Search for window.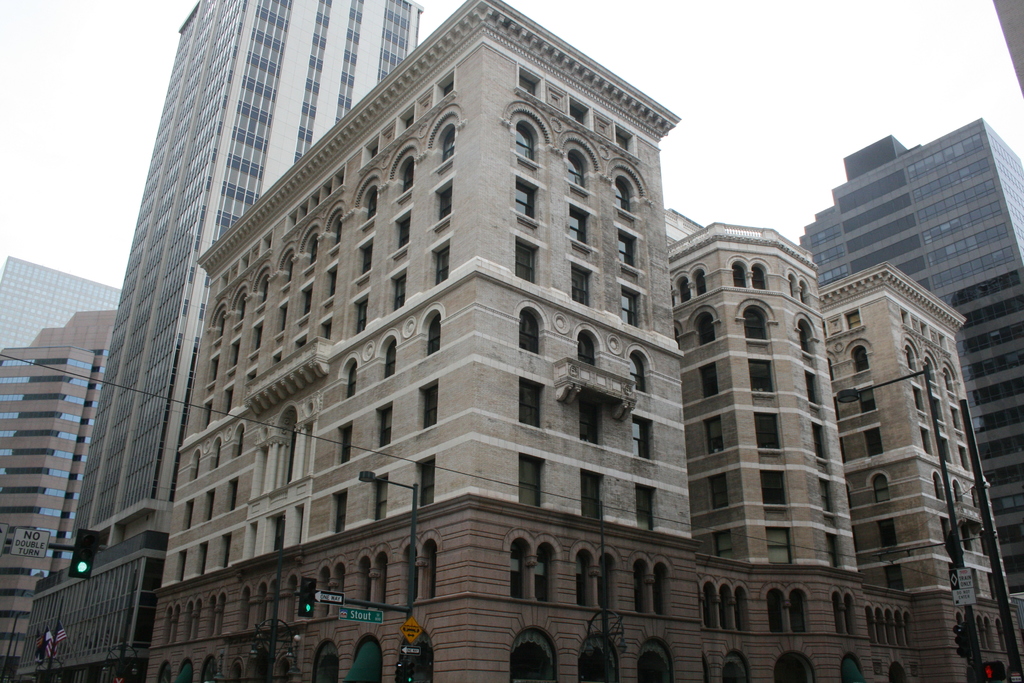
Found at (874, 473, 890, 504).
